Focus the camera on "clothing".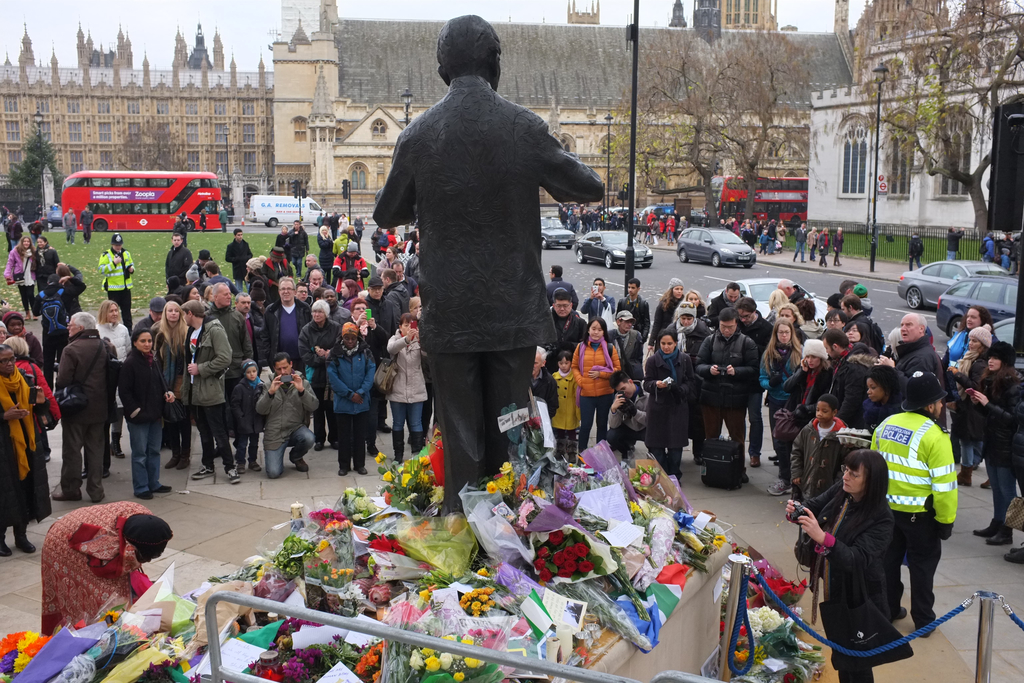
Focus region: [264,297,315,368].
